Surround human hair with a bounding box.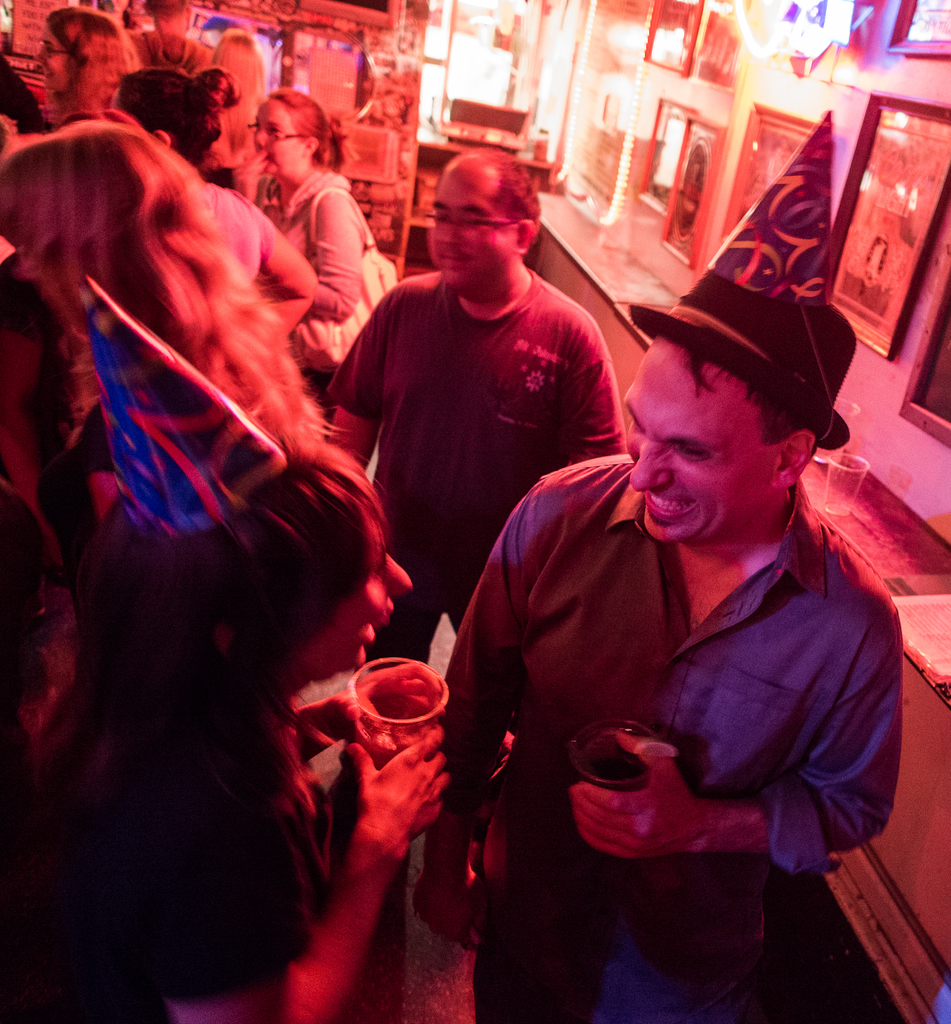
detection(0, 120, 347, 454).
